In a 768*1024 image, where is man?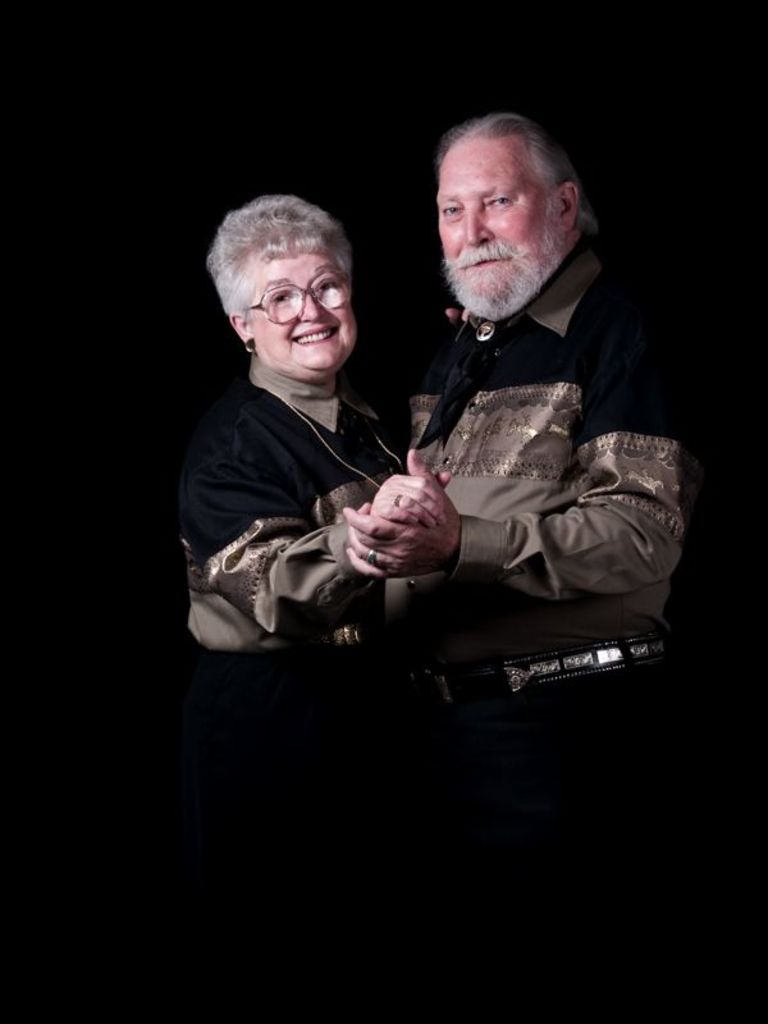
[340,129,690,694].
